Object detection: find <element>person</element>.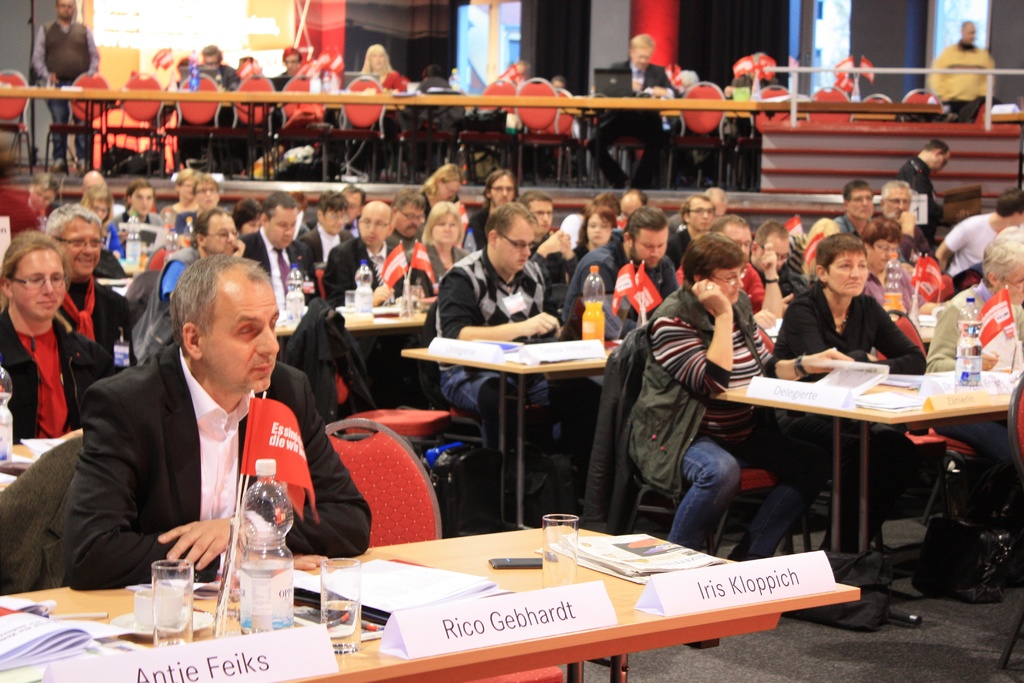
region(58, 252, 380, 590).
